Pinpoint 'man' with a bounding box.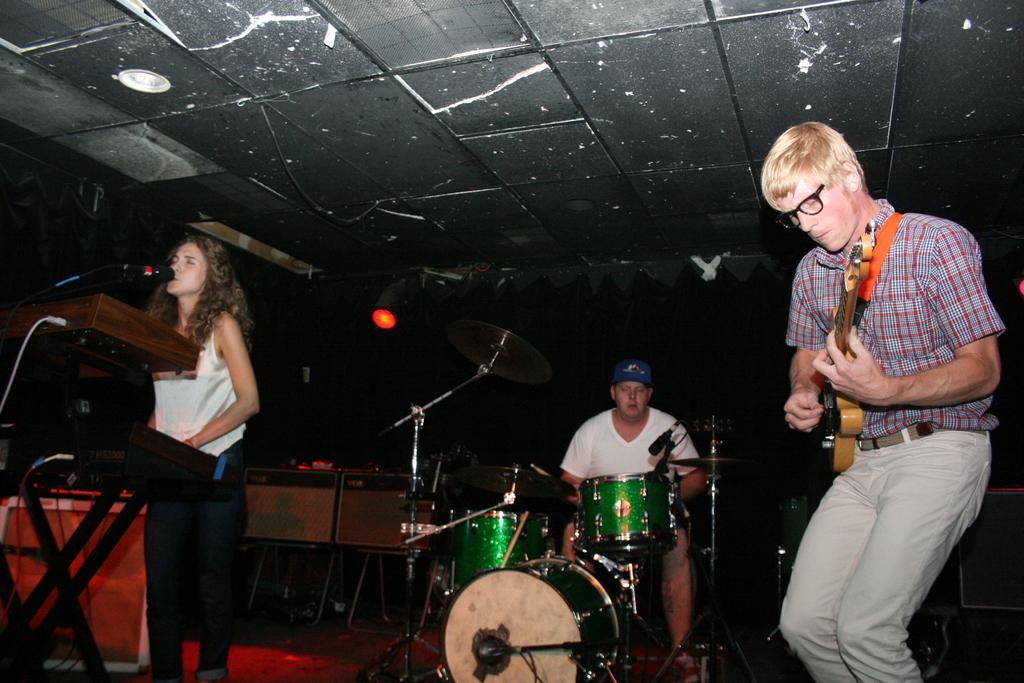
box(770, 118, 1004, 682).
